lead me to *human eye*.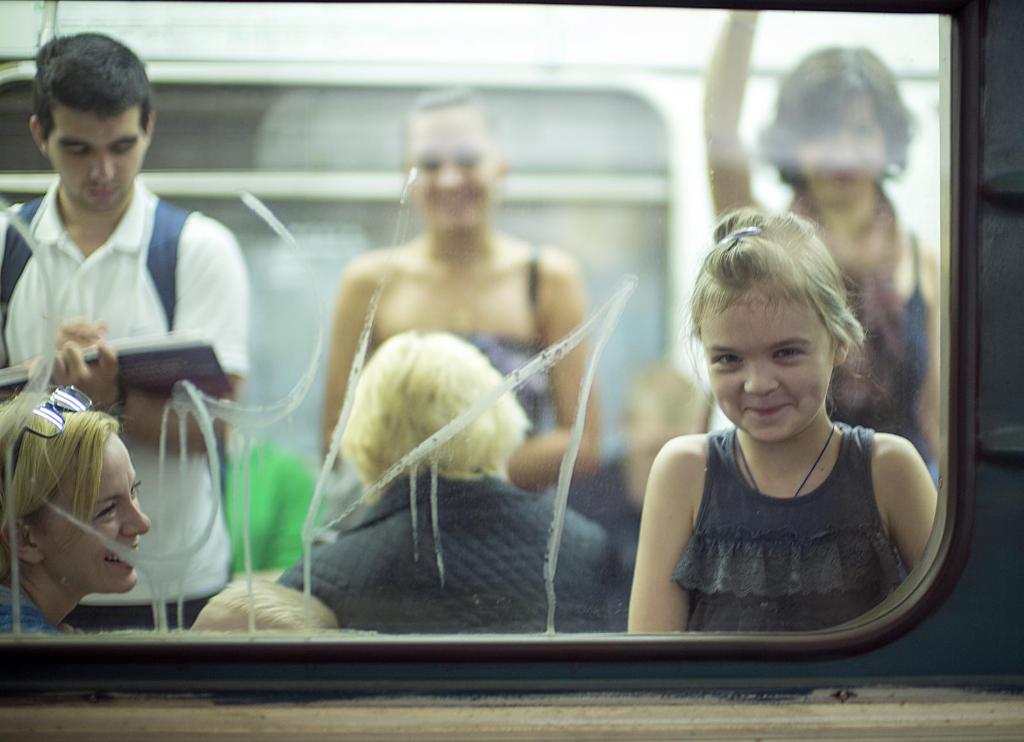
Lead to rect(715, 356, 741, 373).
